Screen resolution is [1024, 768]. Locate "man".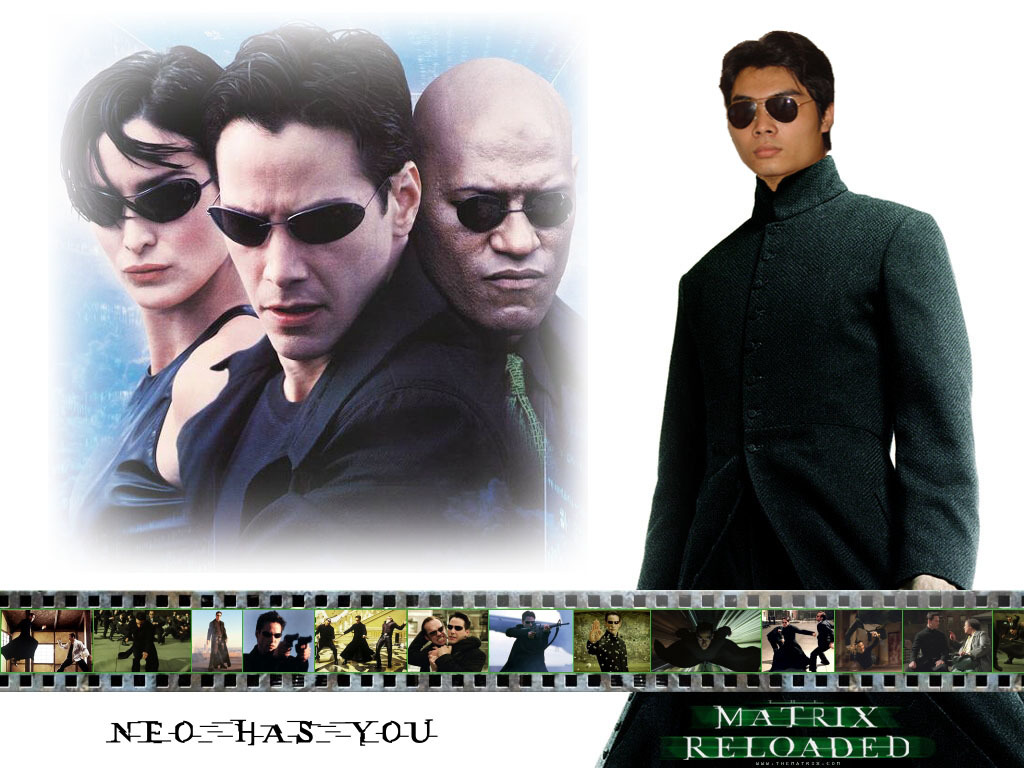
x1=369, y1=616, x2=409, y2=669.
